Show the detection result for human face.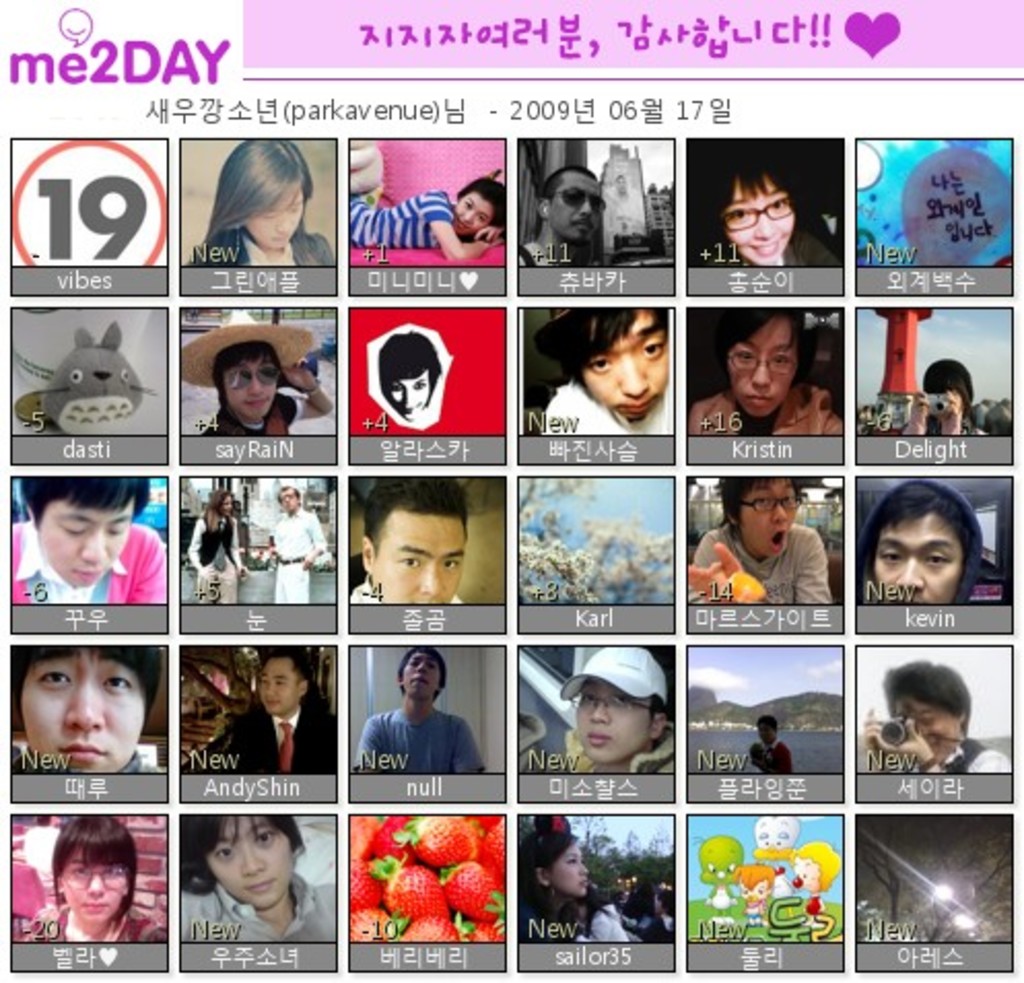
detection(589, 307, 661, 425).
